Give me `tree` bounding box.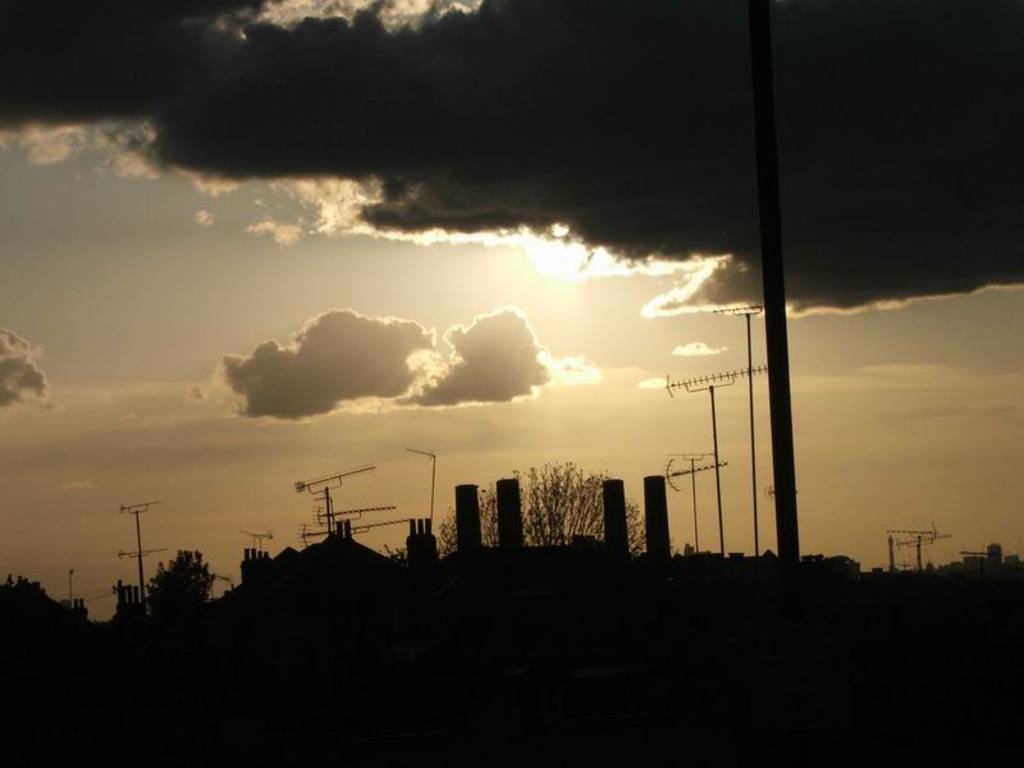
0 573 90 622.
